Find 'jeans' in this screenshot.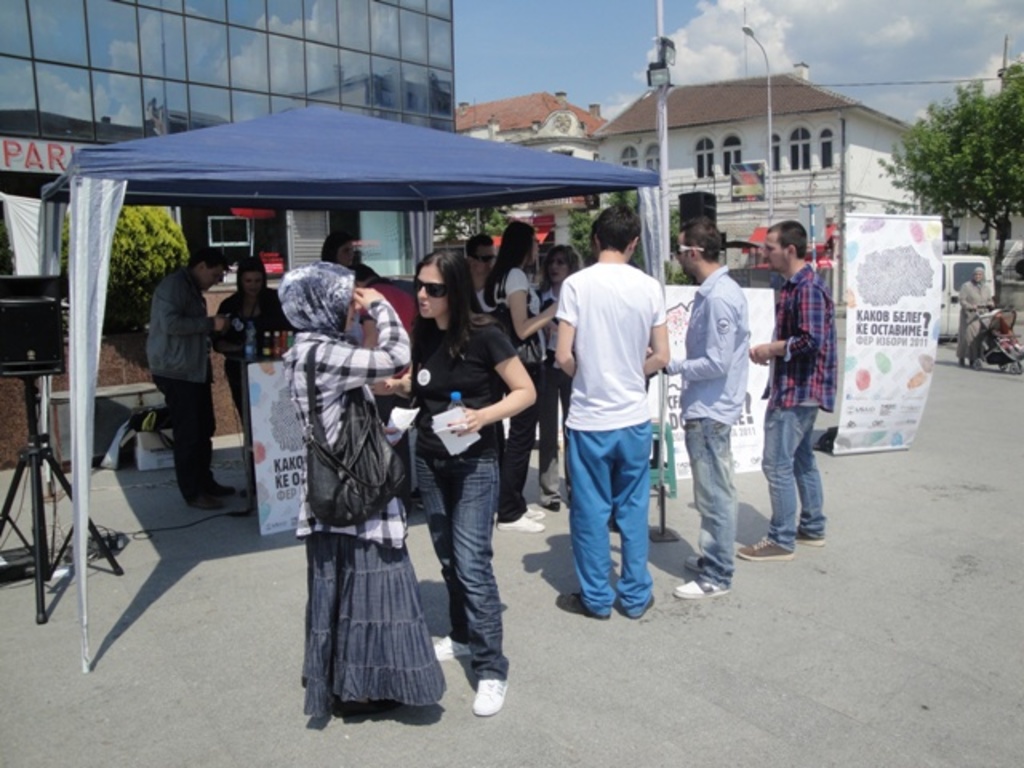
The bounding box for 'jeans' is left=421, top=419, right=514, bottom=730.
